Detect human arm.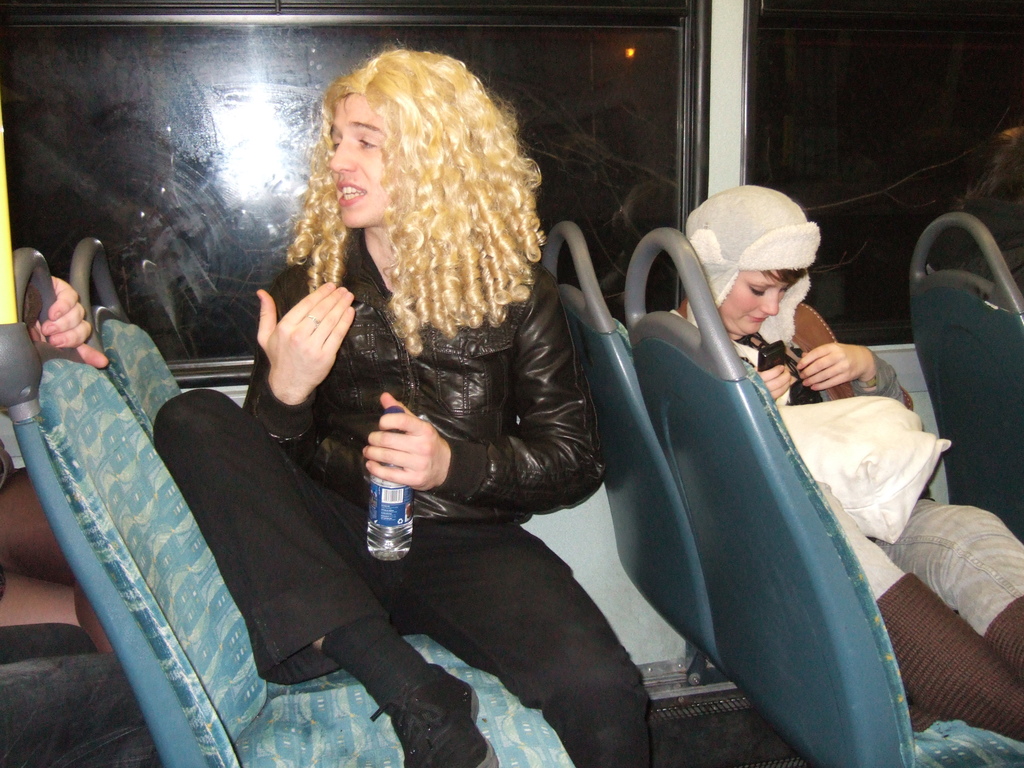
Detected at [left=32, top=271, right=111, bottom=372].
